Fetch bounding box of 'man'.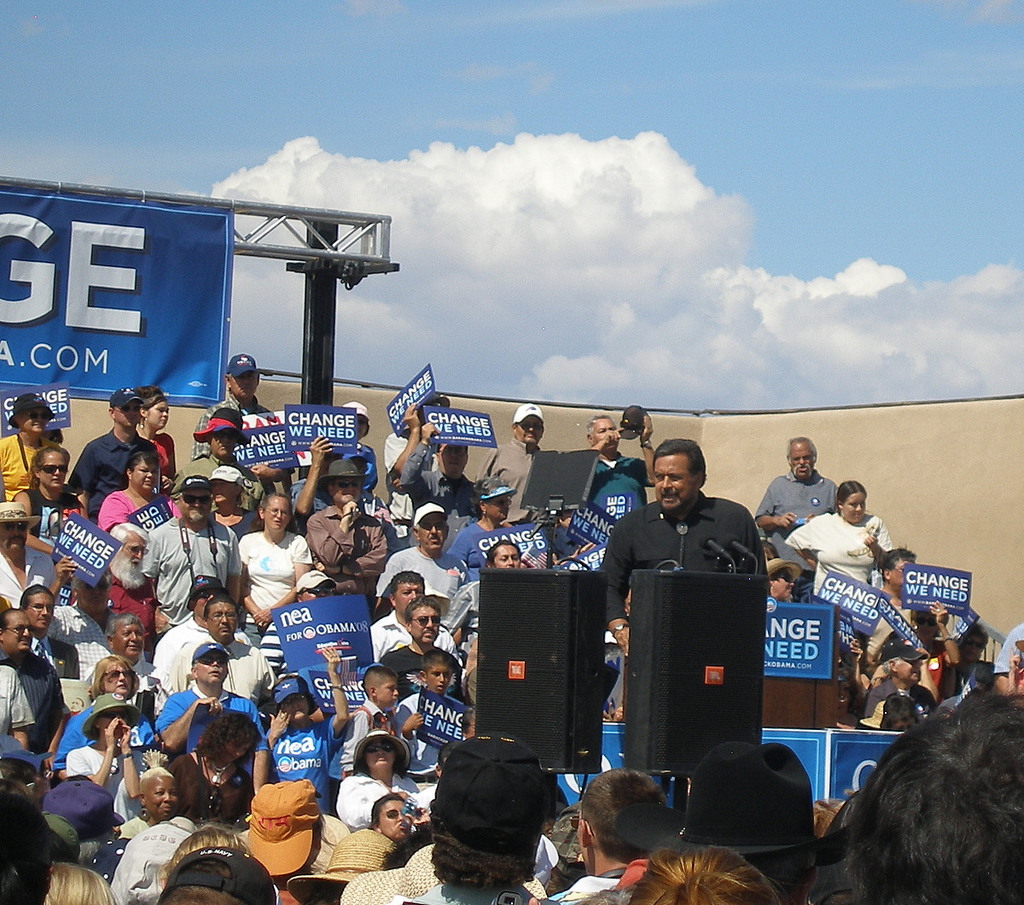
Bbox: bbox=(383, 389, 451, 553).
